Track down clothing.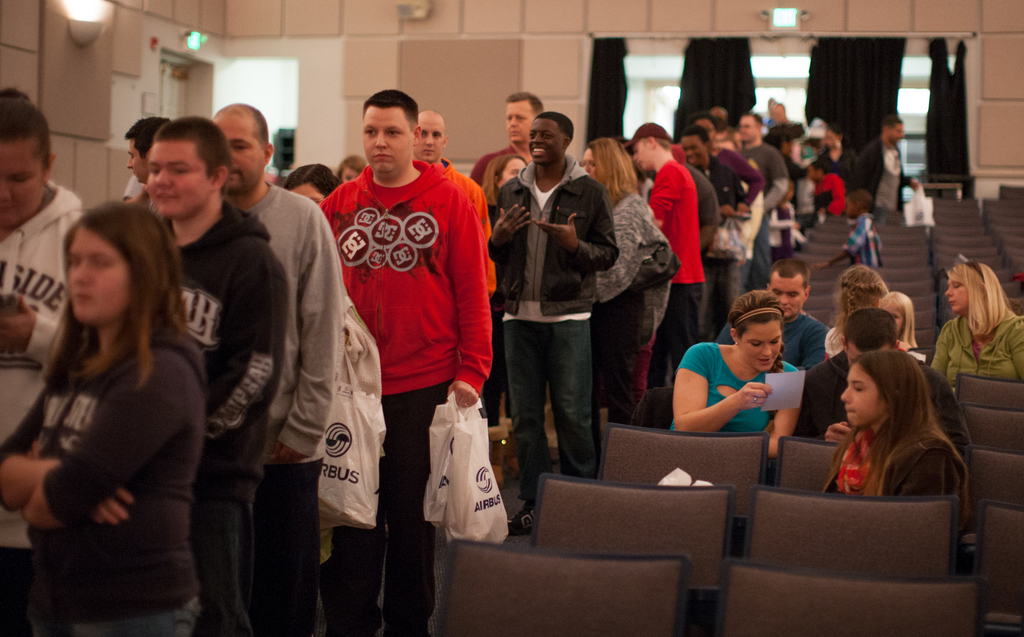
Tracked to (left=924, top=310, right=1023, bottom=405).
